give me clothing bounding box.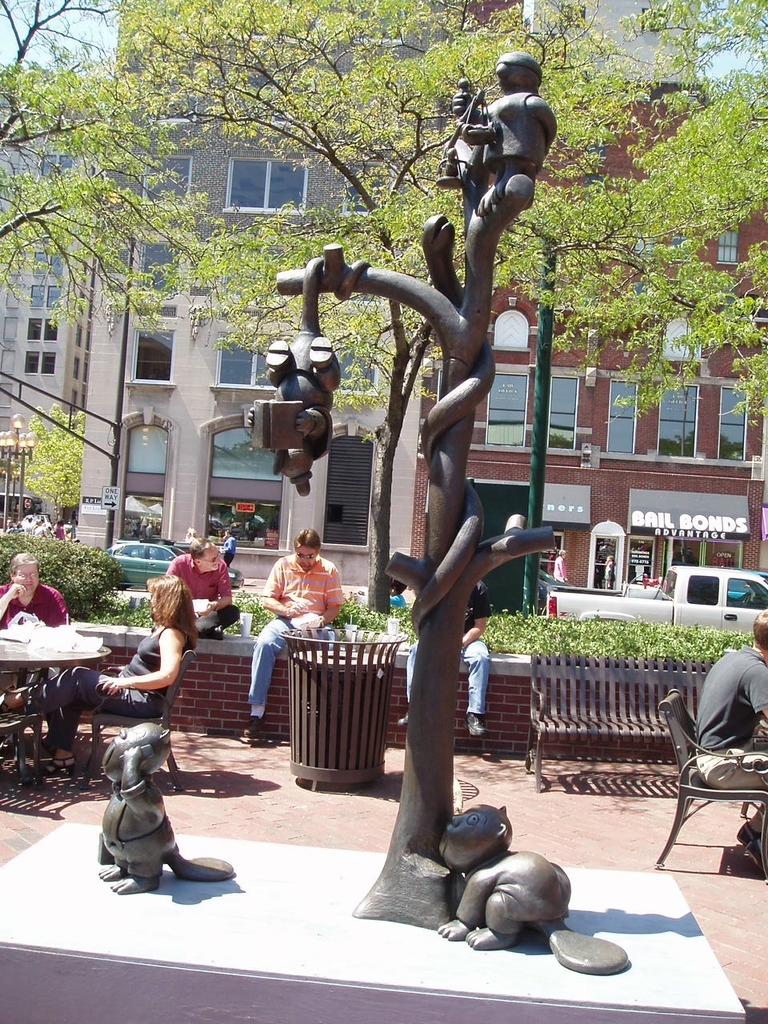
(553,554,569,581).
